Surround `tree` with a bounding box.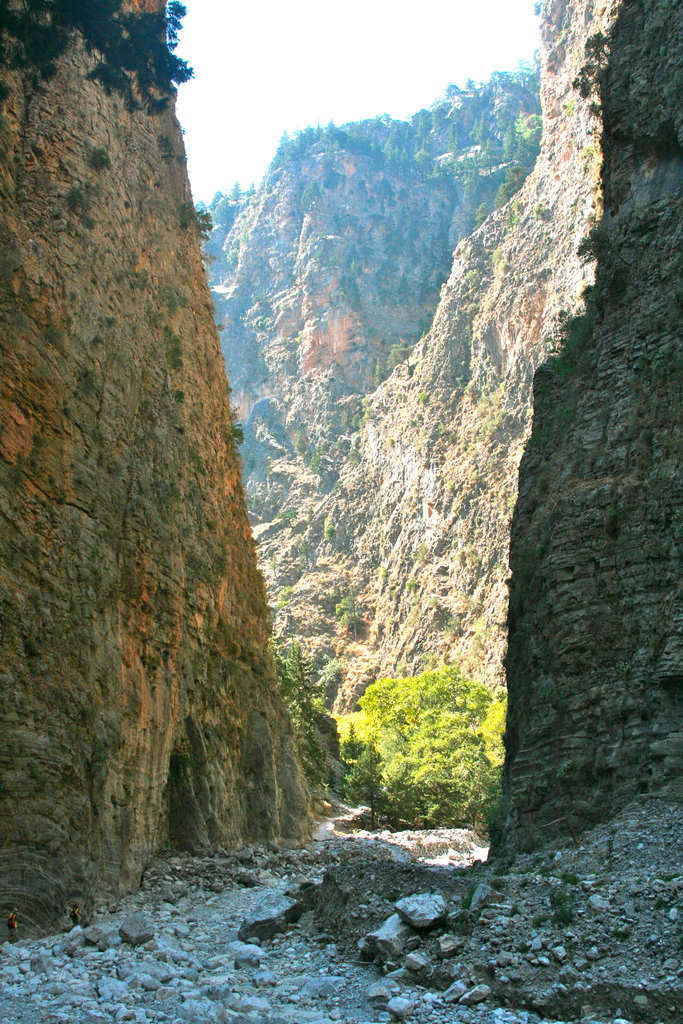
(left=415, top=265, right=432, bottom=303).
